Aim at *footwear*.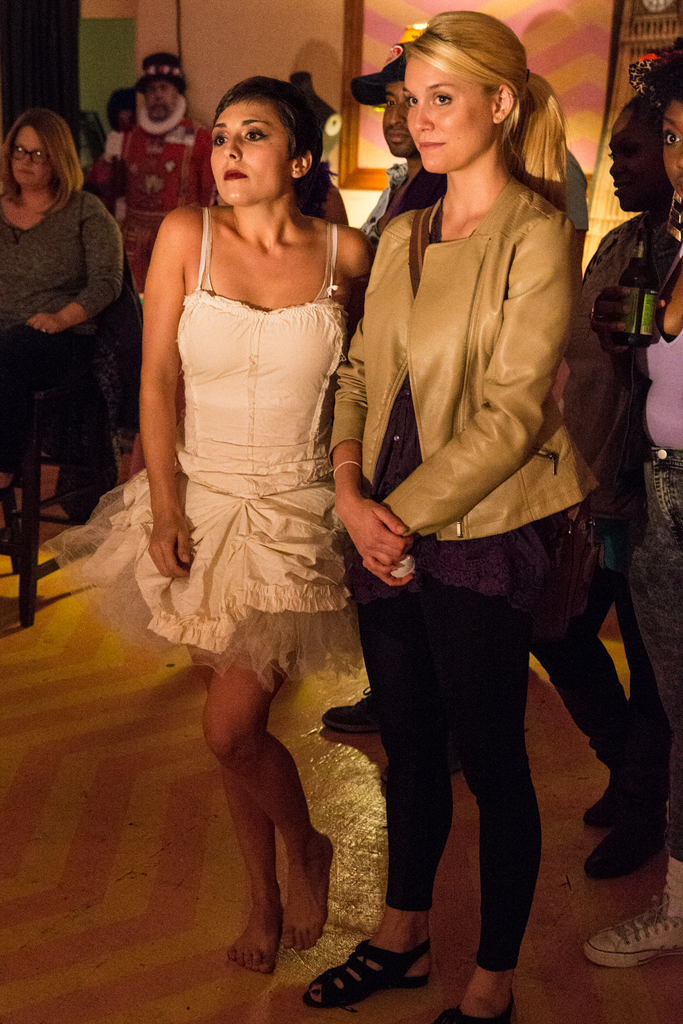
Aimed at (577, 772, 628, 822).
